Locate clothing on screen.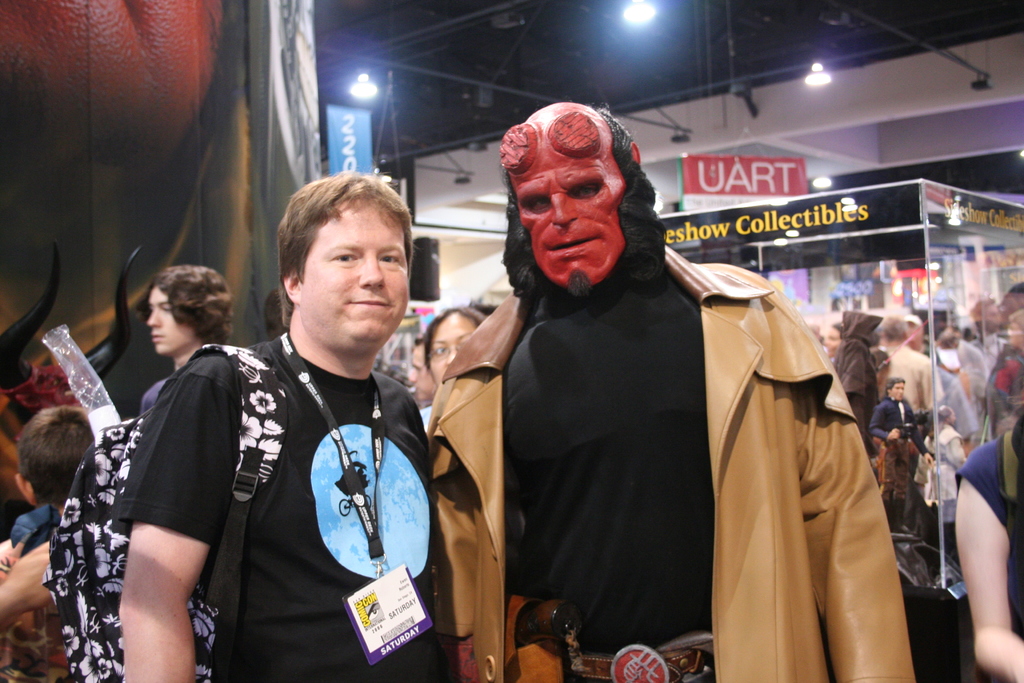
On screen at select_region(116, 338, 425, 682).
